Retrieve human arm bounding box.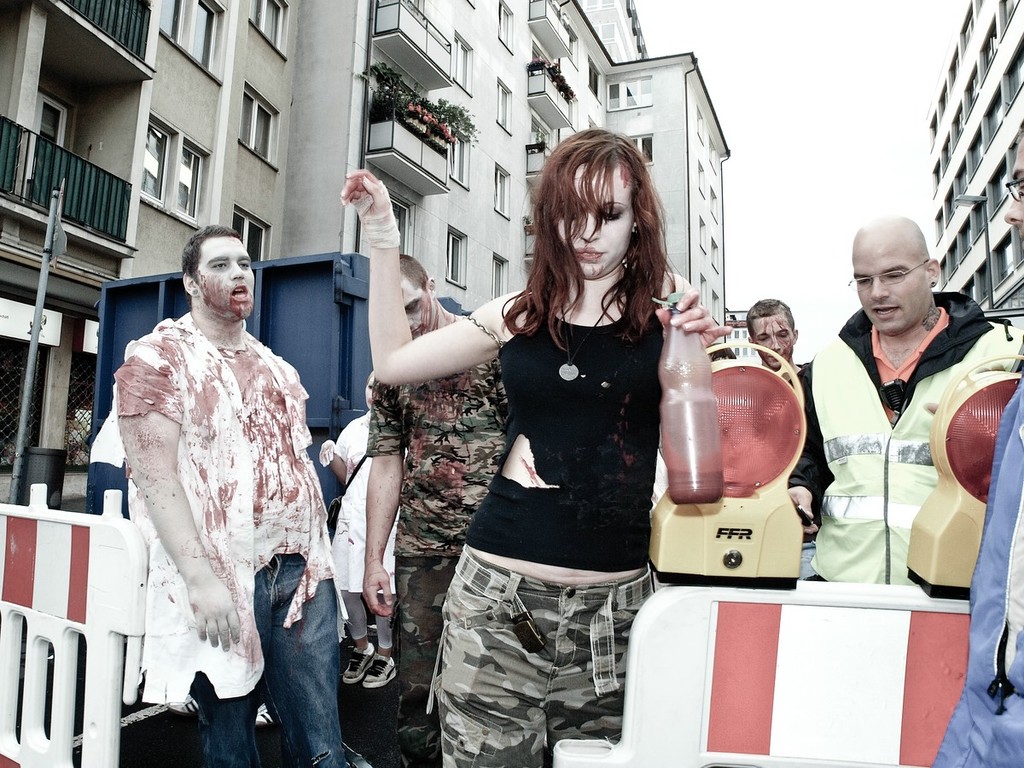
Bounding box: l=783, t=362, r=828, b=534.
